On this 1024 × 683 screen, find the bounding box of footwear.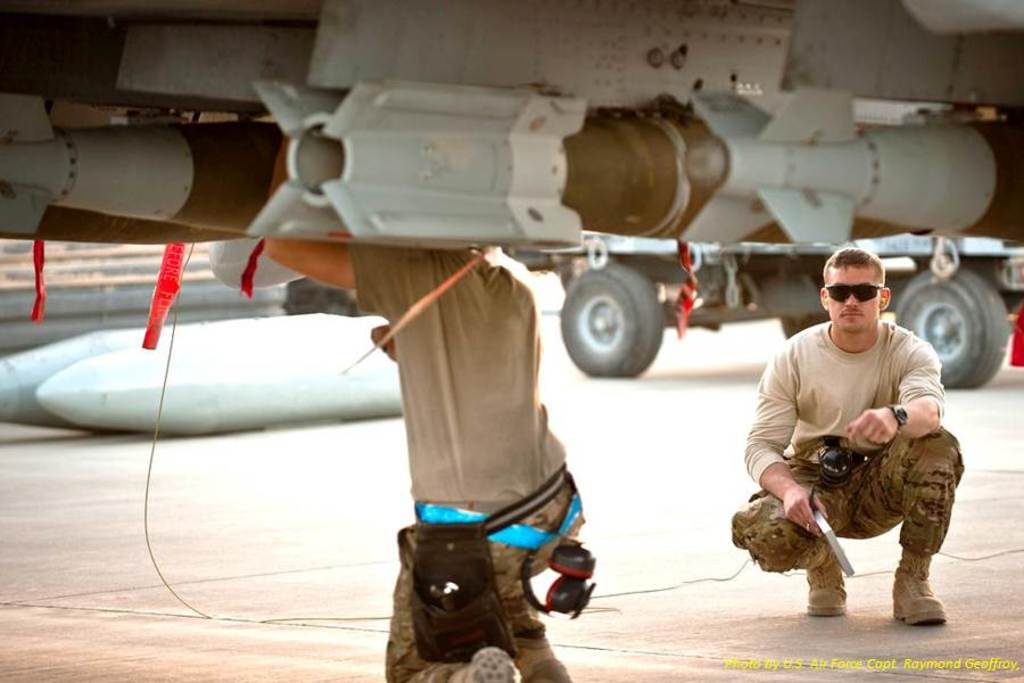
Bounding box: crop(806, 549, 844, 615).
